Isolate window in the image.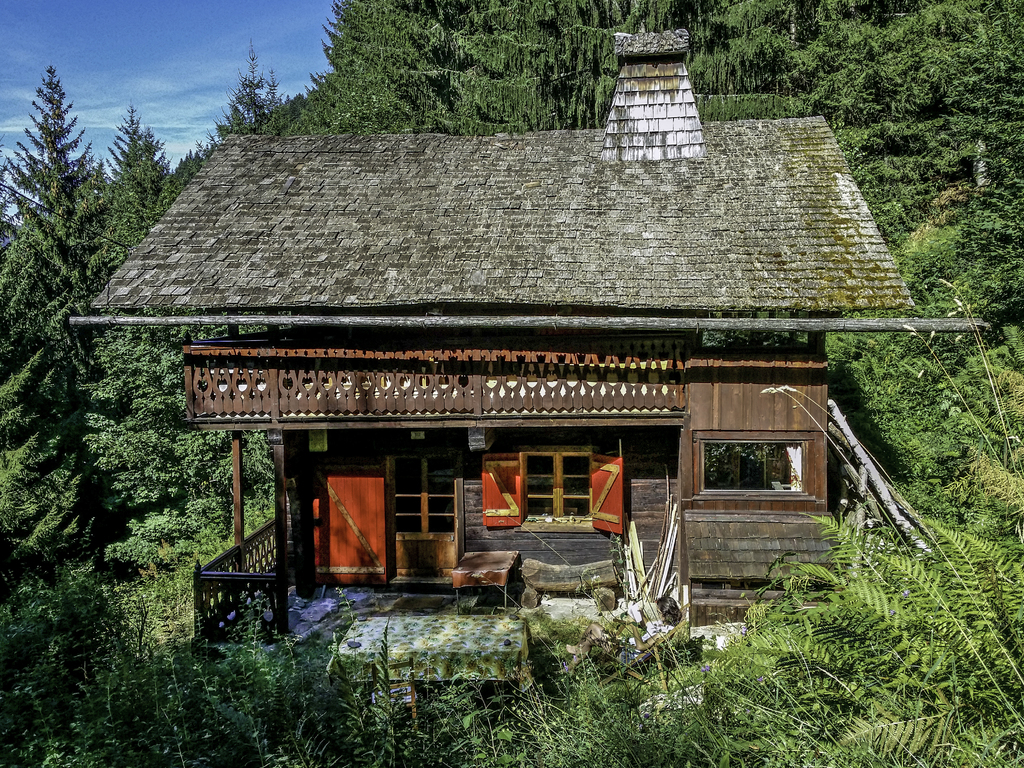
Isolated region: (475, 435, 646, 538).
